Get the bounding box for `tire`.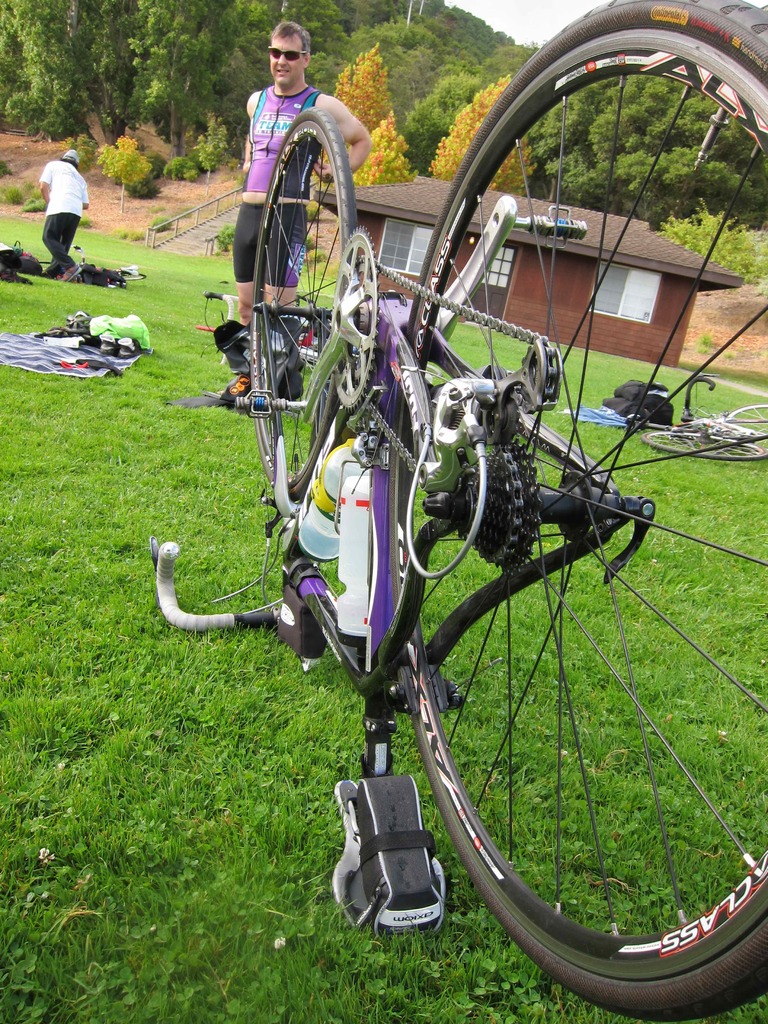
735 407 767 438.
